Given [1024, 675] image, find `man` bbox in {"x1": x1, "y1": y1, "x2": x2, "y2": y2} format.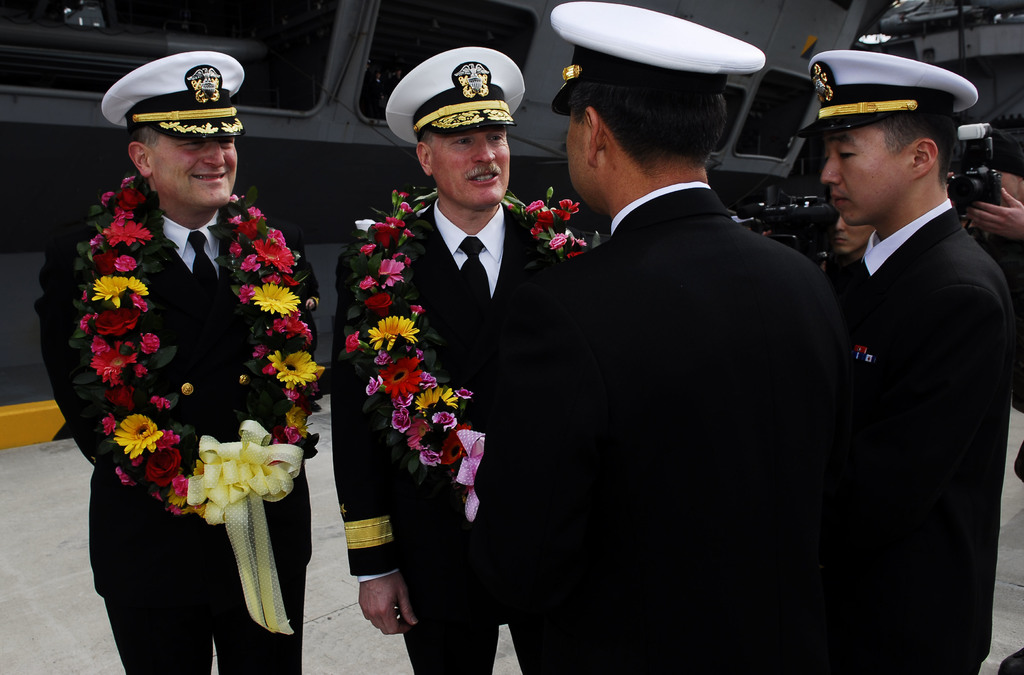
{"x1": 327, "y1": 44, "x2": 583, "y2": 674}.
